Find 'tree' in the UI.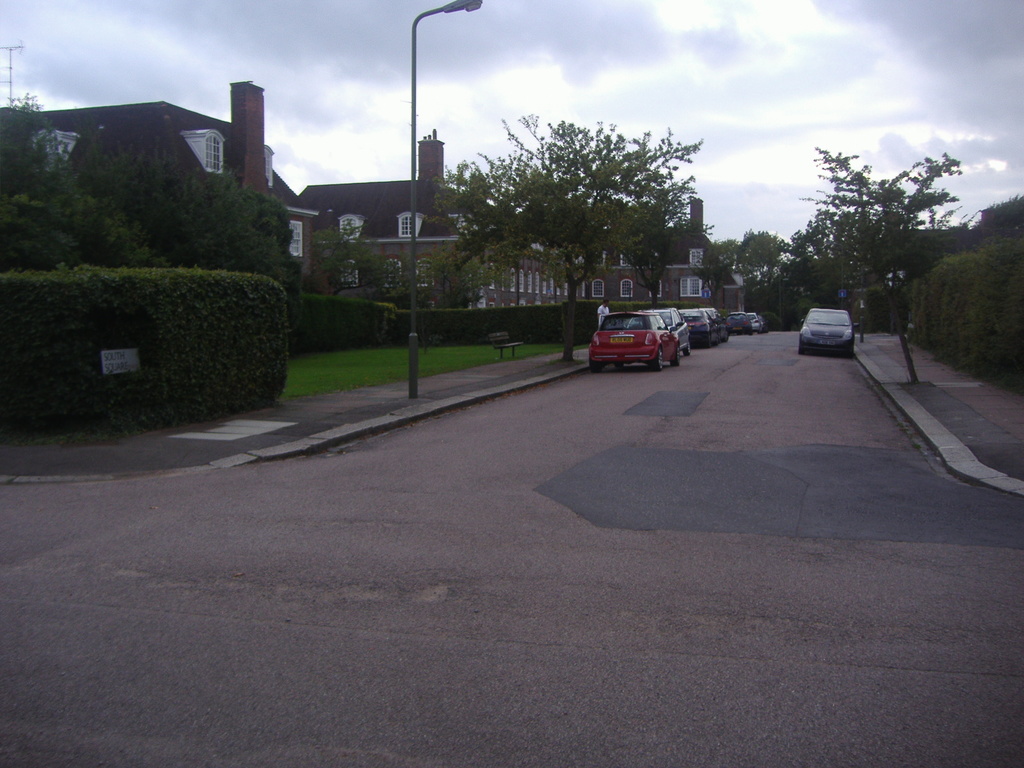
UI element at select_region(308, 223, 388, 294).
